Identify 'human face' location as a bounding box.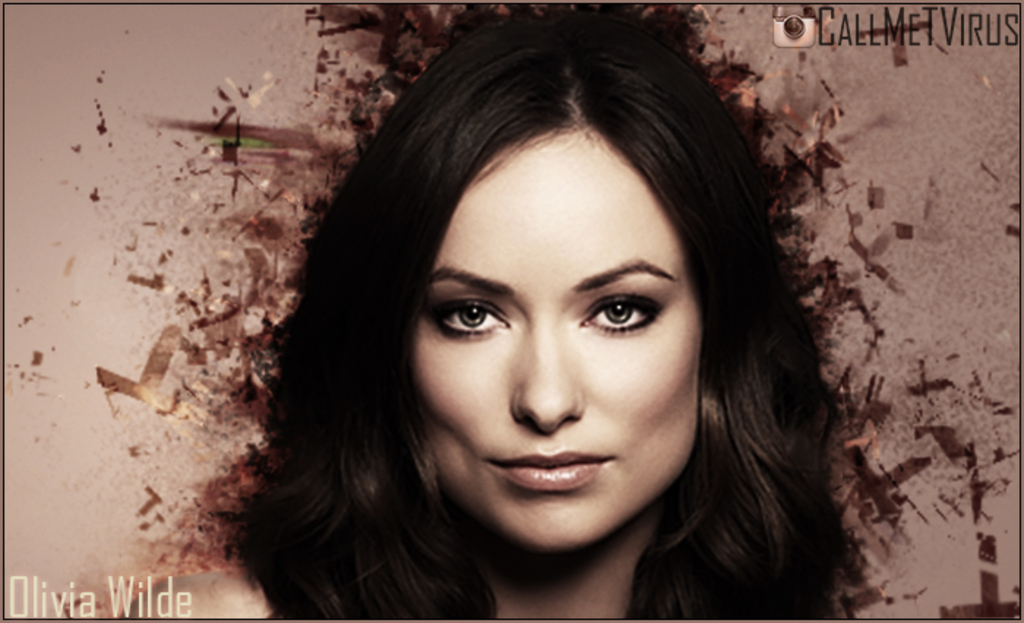
detection(411, 133, 698, 548).
